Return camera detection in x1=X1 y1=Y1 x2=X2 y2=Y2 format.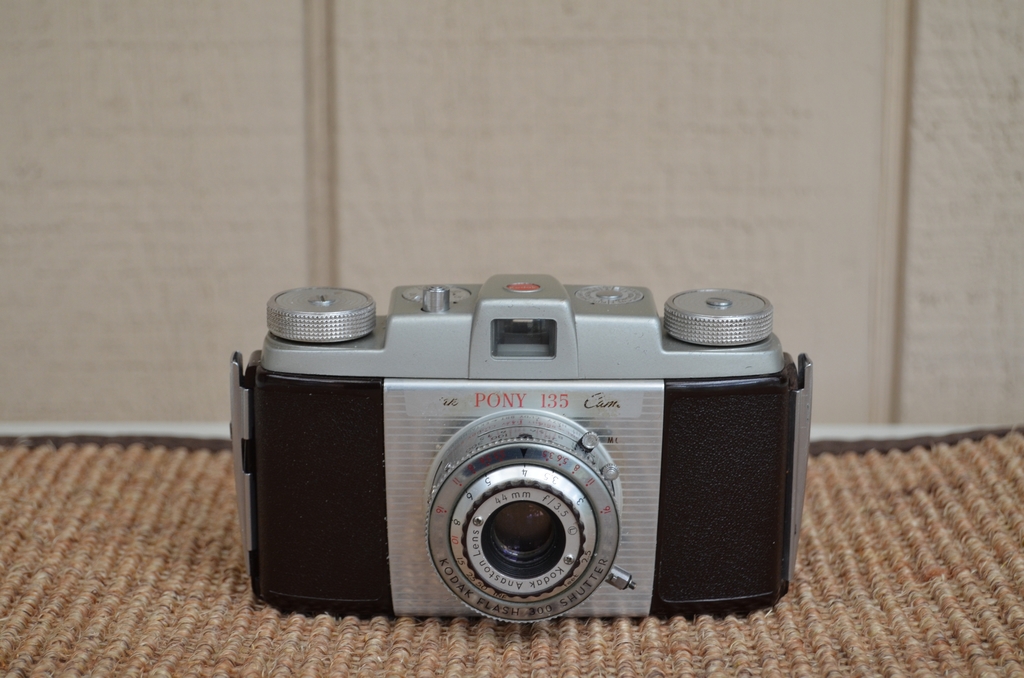
x1=220 y1=268 x2=819 y2=620.
